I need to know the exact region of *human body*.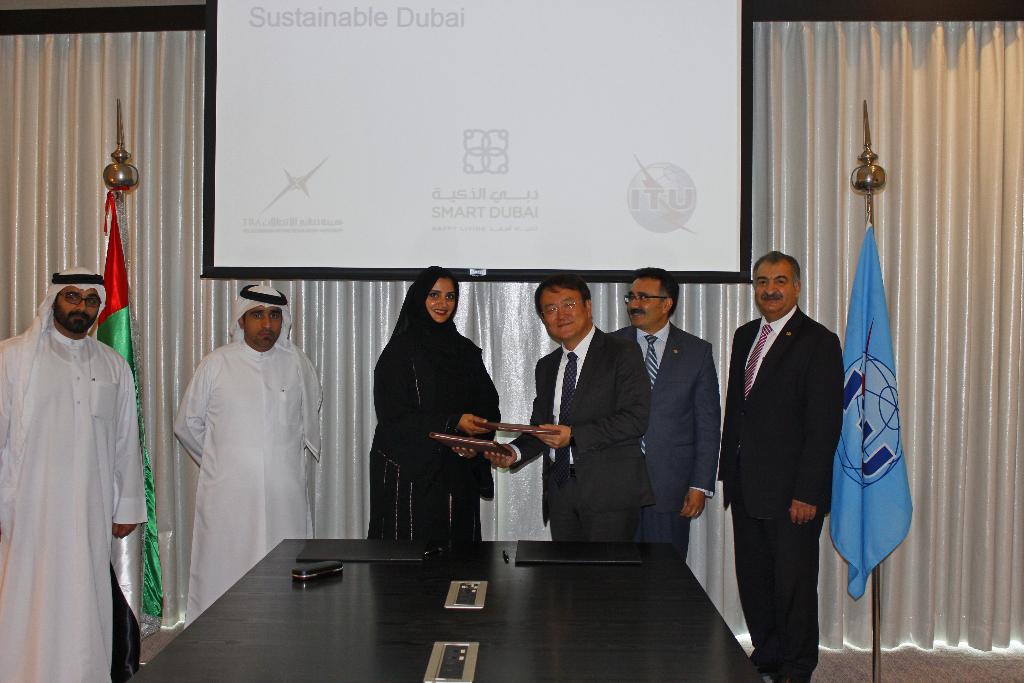
Region: bbox(712, 245, 856, 682).
